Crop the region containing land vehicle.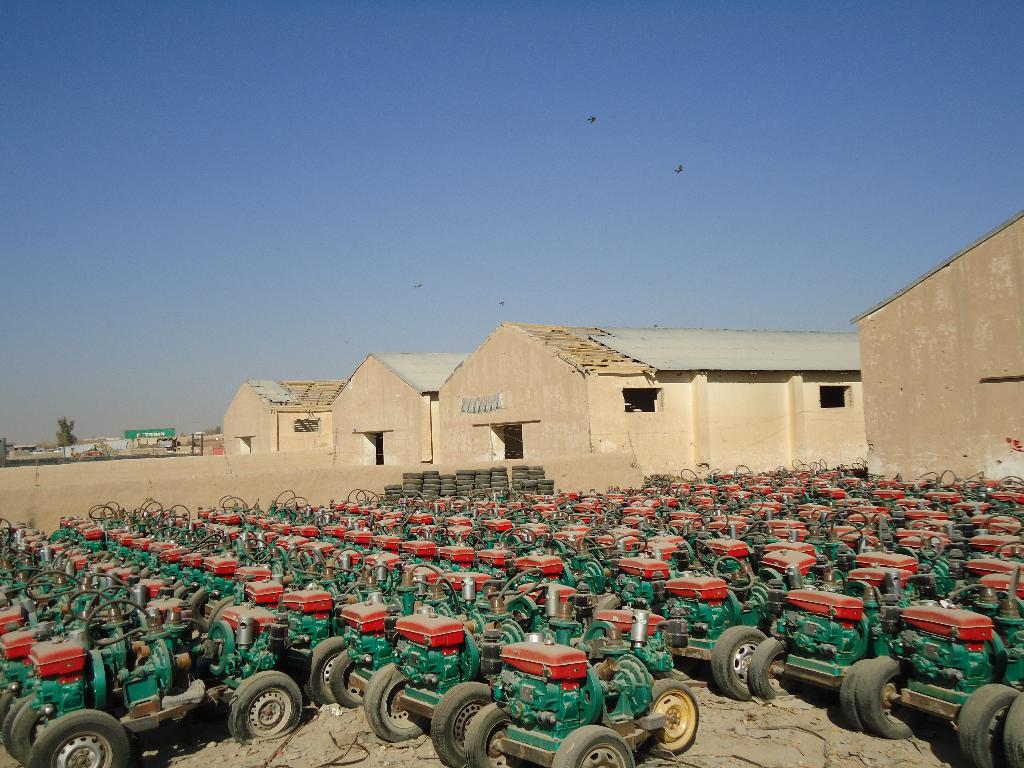
Crop region: <box>458,601,722,767</box>.
